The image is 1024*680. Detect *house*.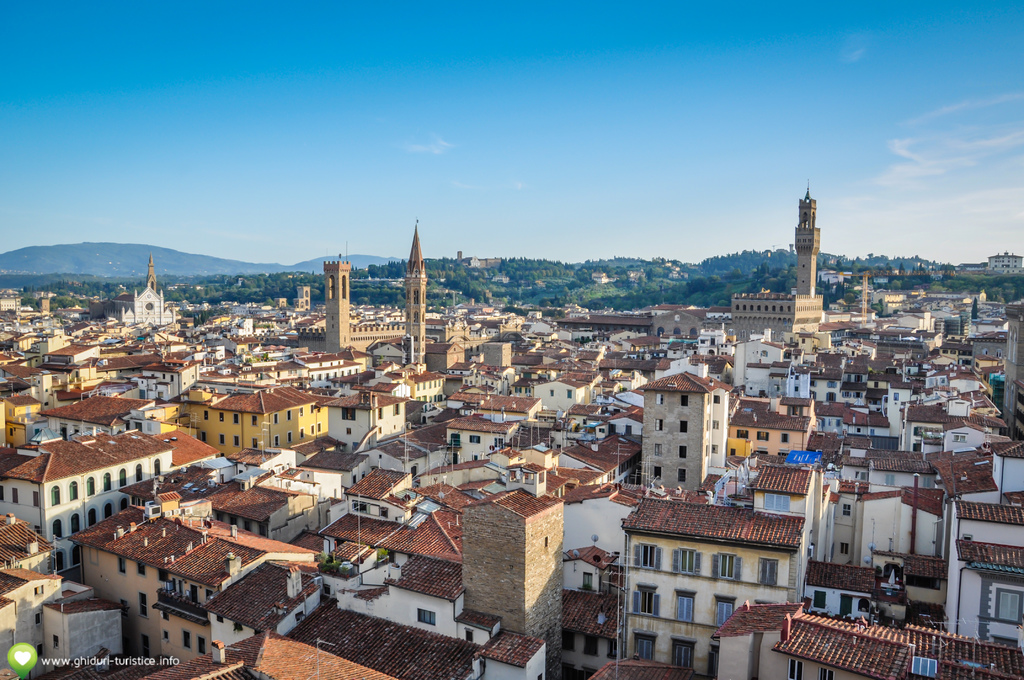
Detection: rect(897, 401, 950, 439).
